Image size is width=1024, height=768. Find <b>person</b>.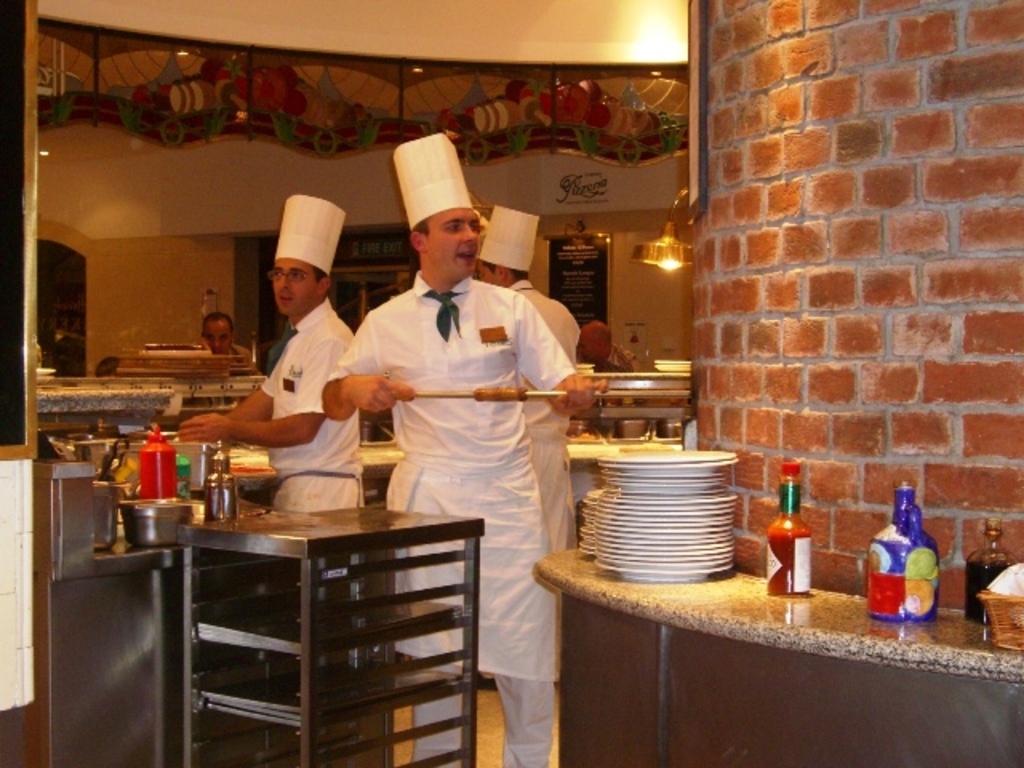
pyautogui.locateOnScreen(472, 206, 579, 555).
